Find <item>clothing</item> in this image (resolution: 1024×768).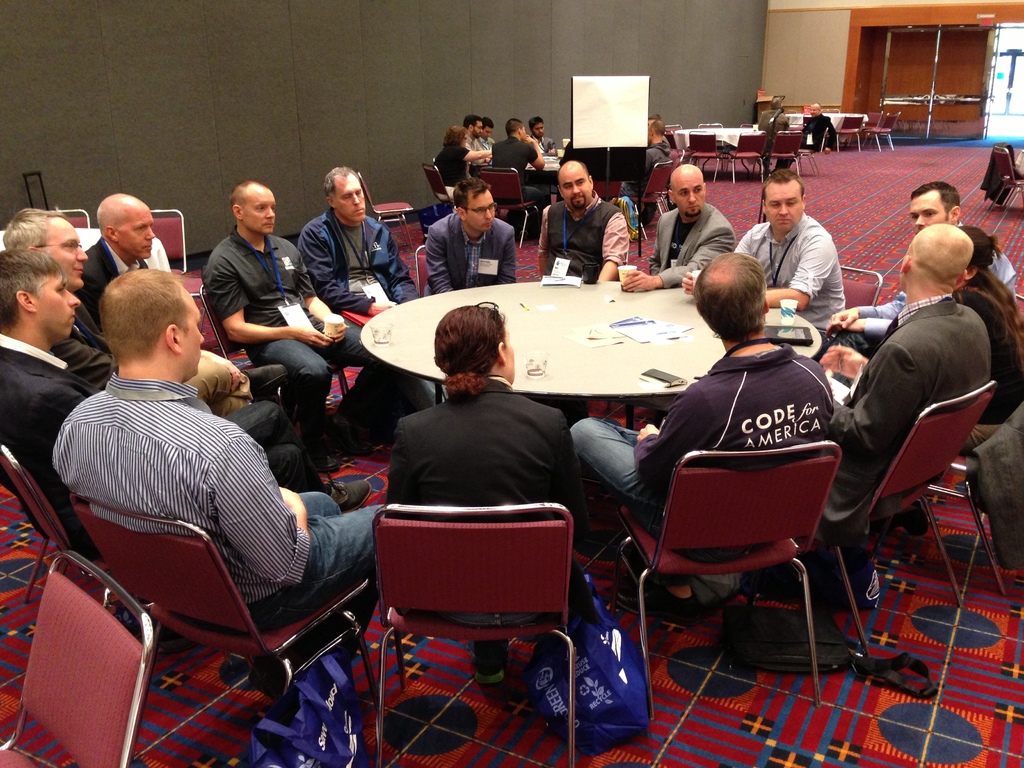
757:110:798:140.
